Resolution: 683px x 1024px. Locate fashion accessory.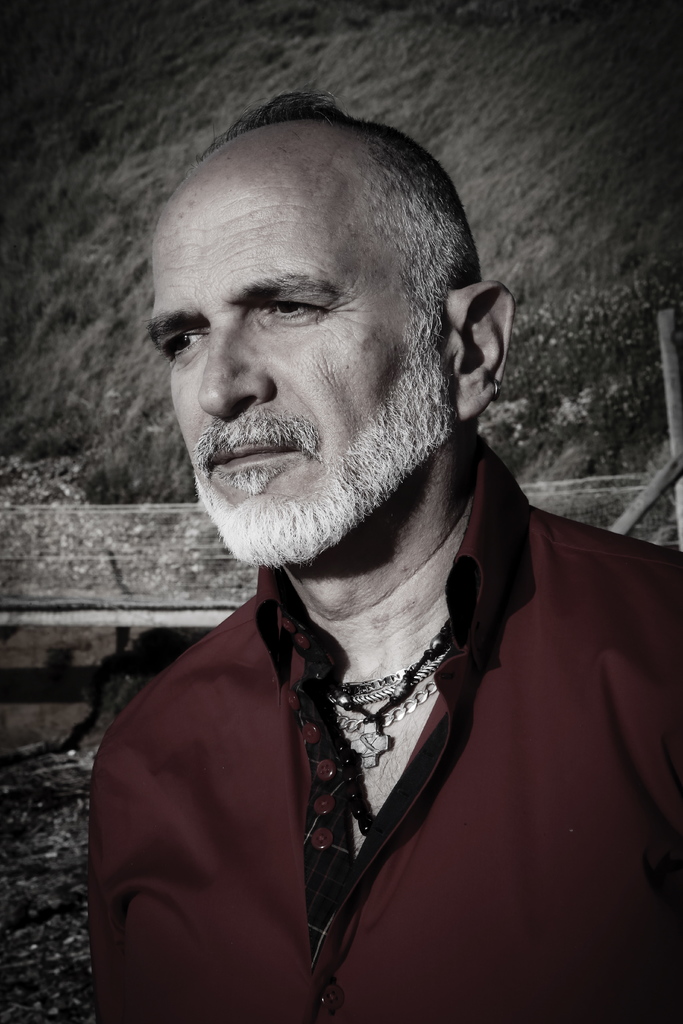
<box>329,705,376,837</box>.
